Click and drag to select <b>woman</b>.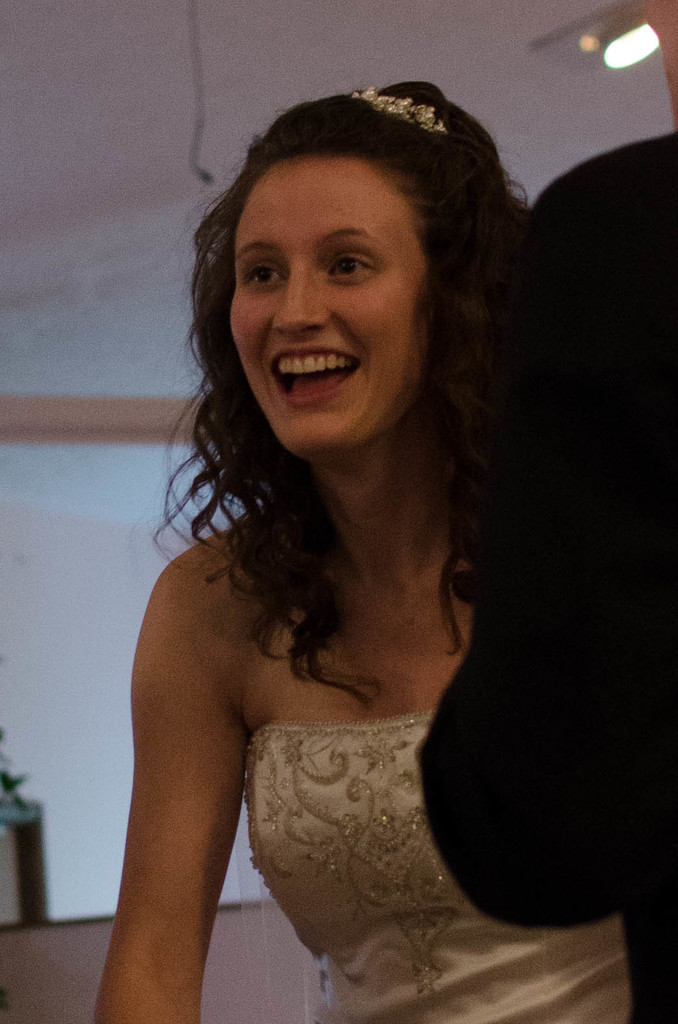
Selection: l=85, t=78, r=631, b=1023.
